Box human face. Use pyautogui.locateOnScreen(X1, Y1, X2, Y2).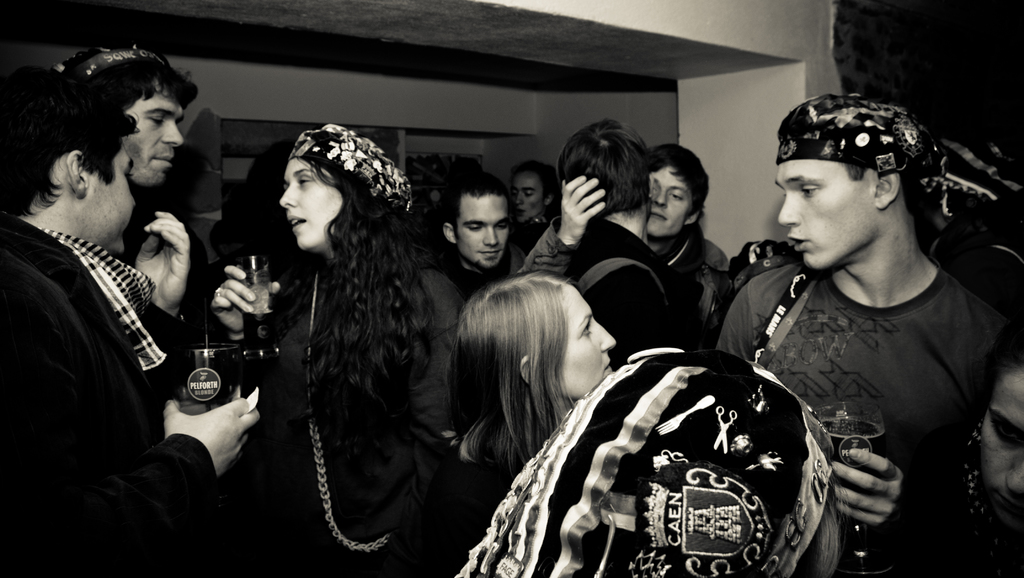
pyautogui.locateOnScreen(118, 88, 188, 181).
